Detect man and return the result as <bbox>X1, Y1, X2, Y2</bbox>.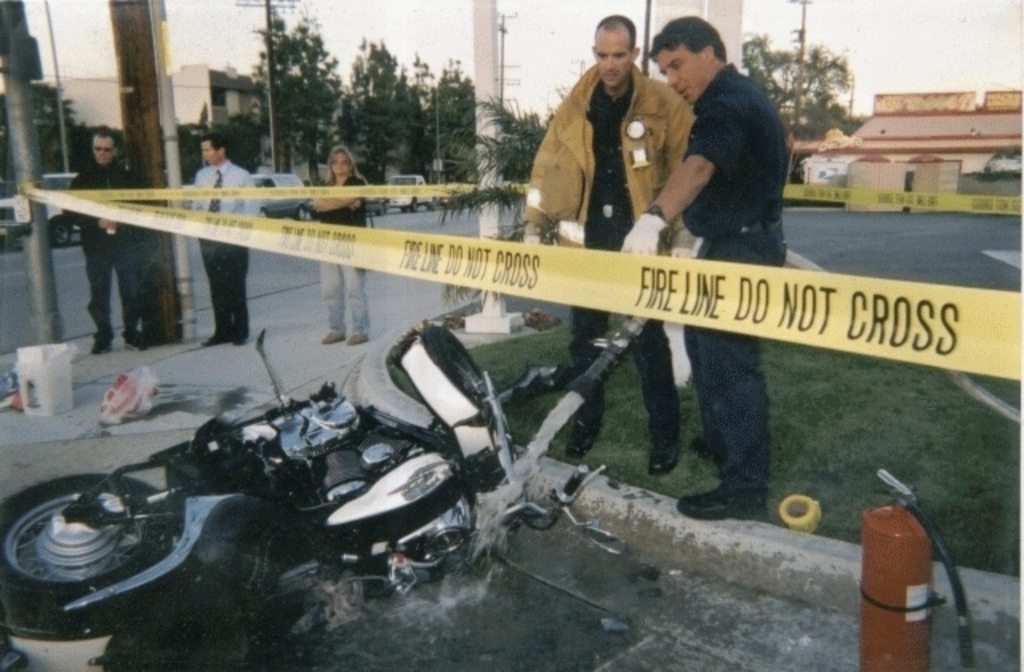
<bbox>618, 11, 806, 518</bbox>.
